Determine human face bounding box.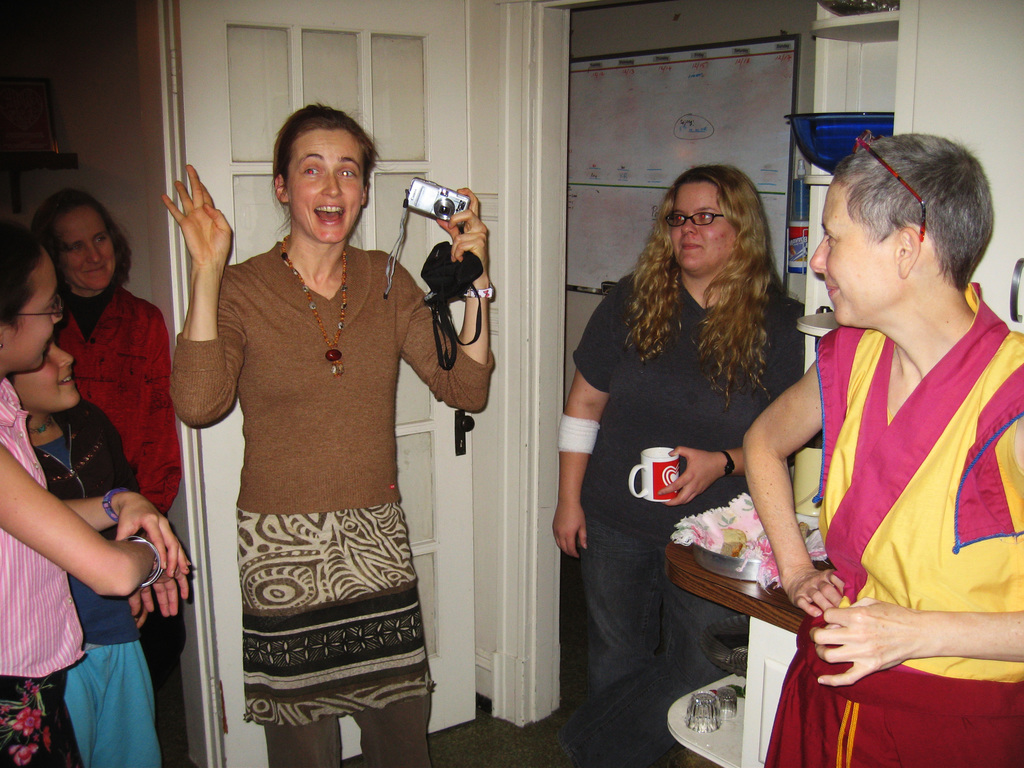
Determined: box(62, 197, 112, 294).
